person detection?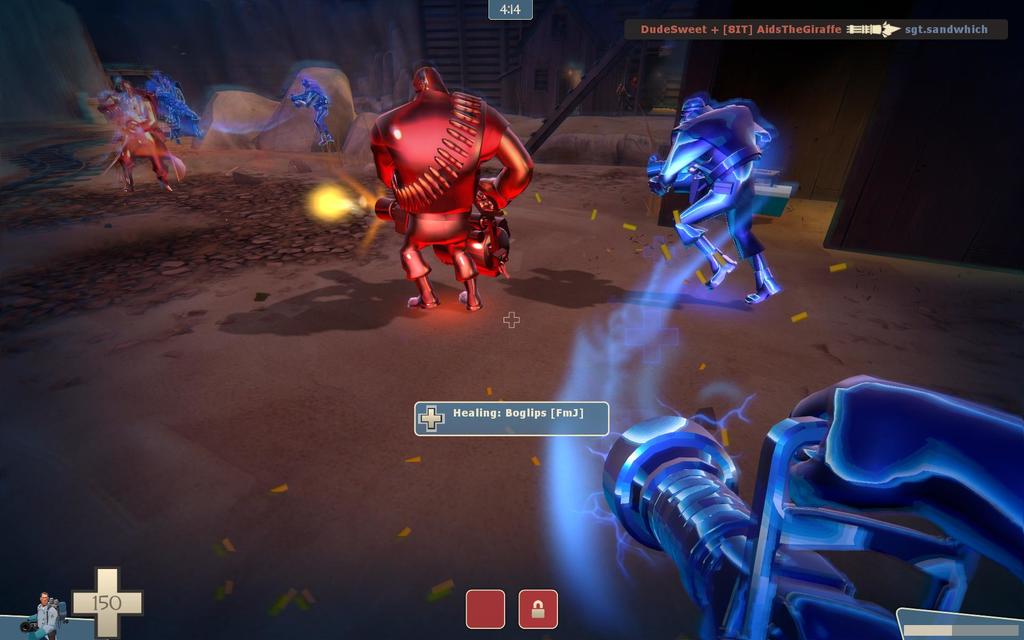
(left=291, top=77, right=345, bottom=151)
